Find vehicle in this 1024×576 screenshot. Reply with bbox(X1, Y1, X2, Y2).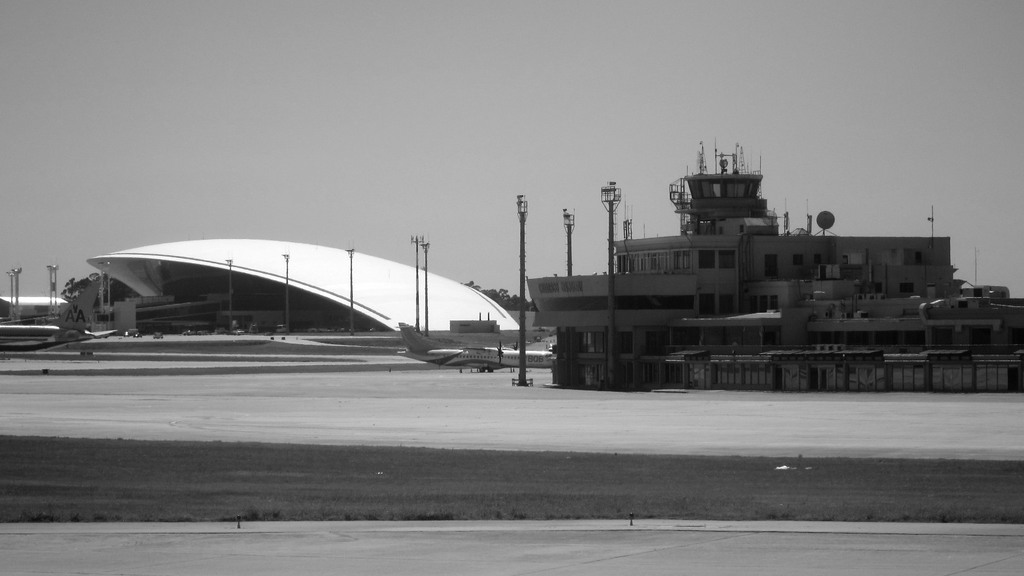
bbox(398, 315, 558, 373).
